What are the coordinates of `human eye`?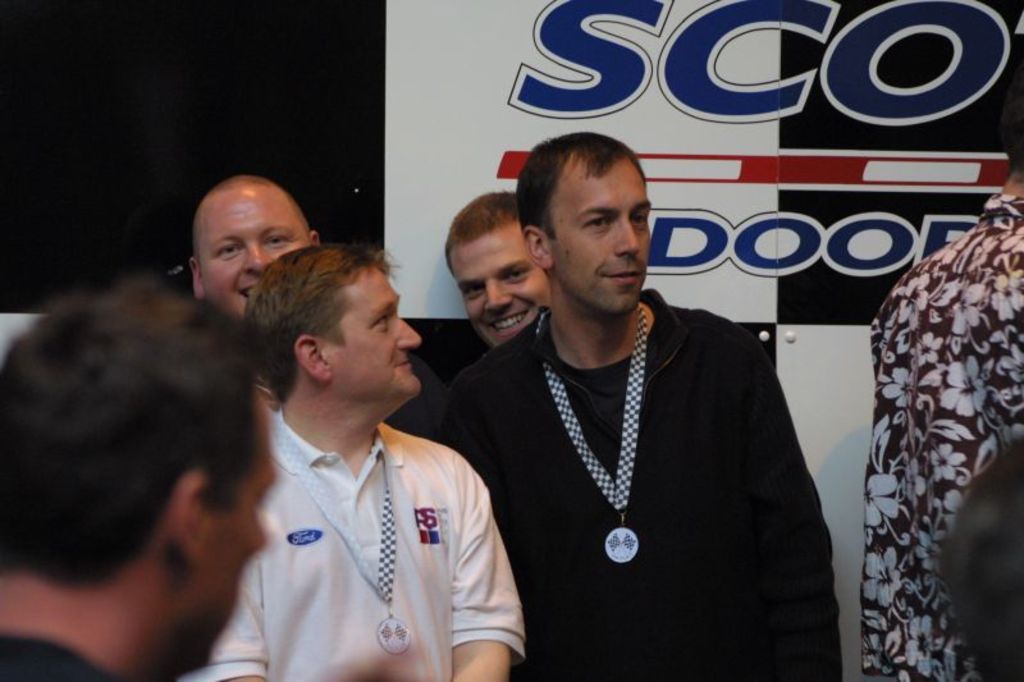
(x1=212, y1=238, x2=238, y2=260).
